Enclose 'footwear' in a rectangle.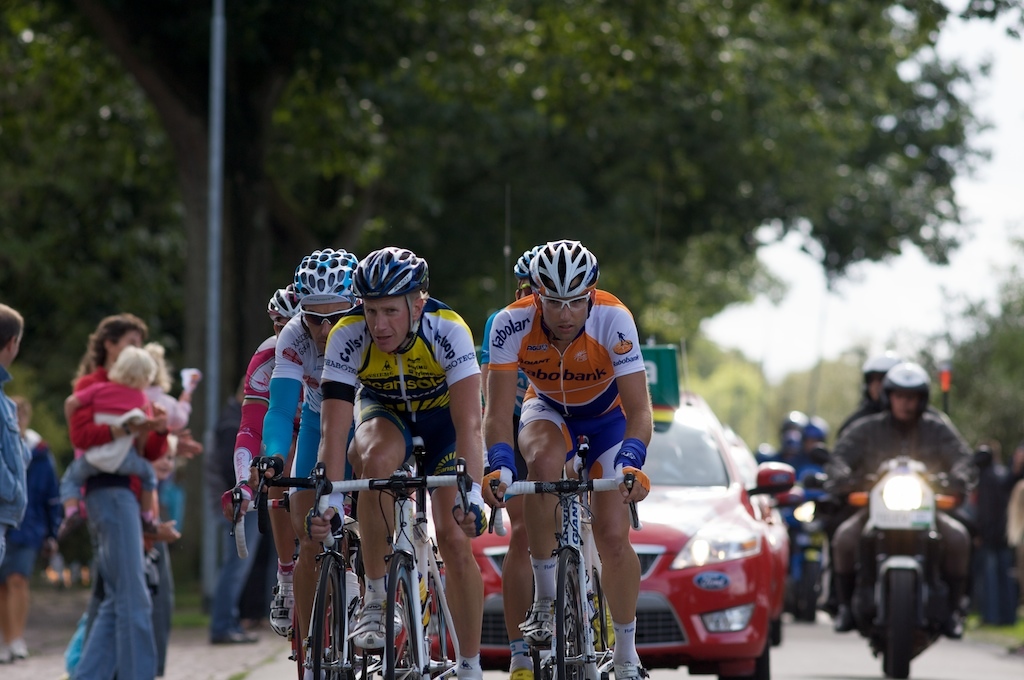
267 568 295 644.
